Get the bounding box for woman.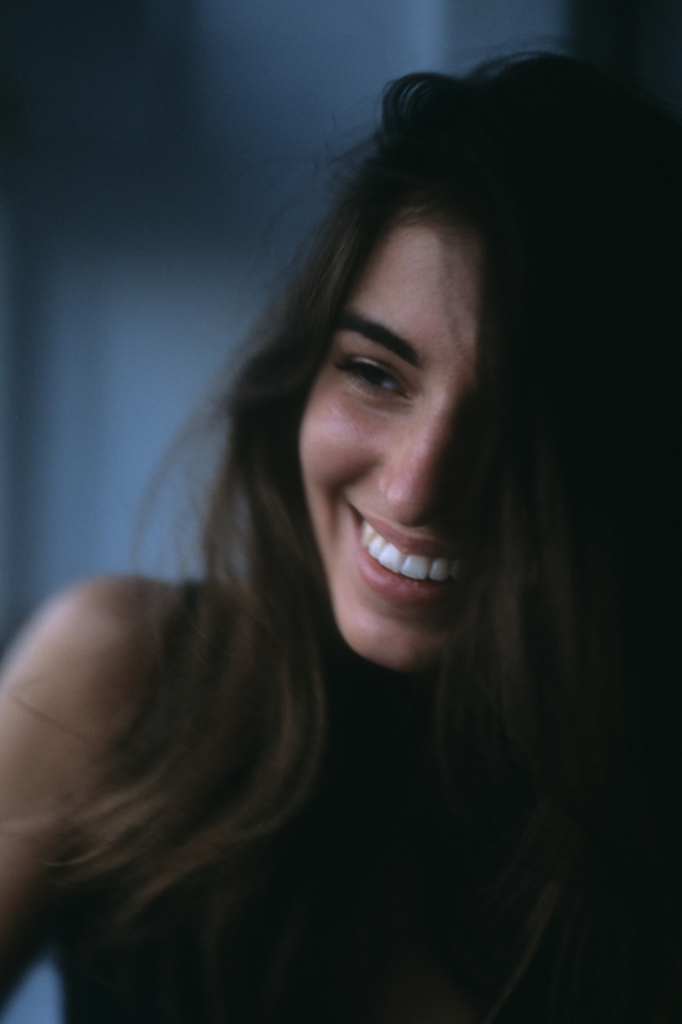
region(51, 44, 642, 1023).
